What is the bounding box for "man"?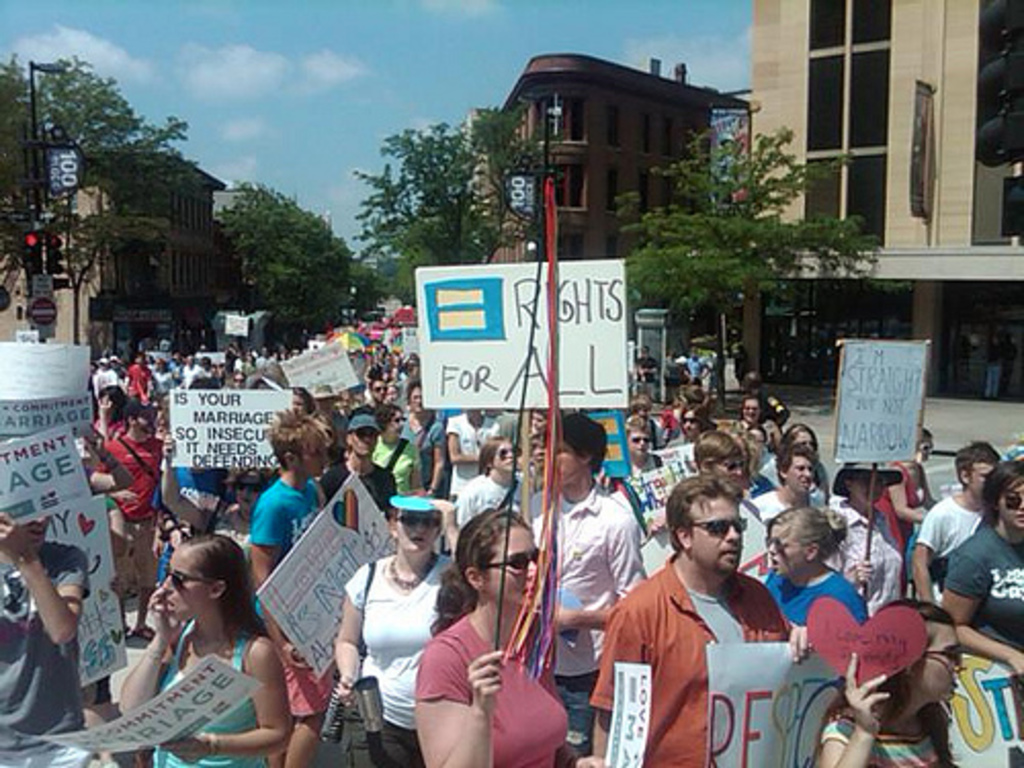
<region>909, 438, 1004, 602</region>.
